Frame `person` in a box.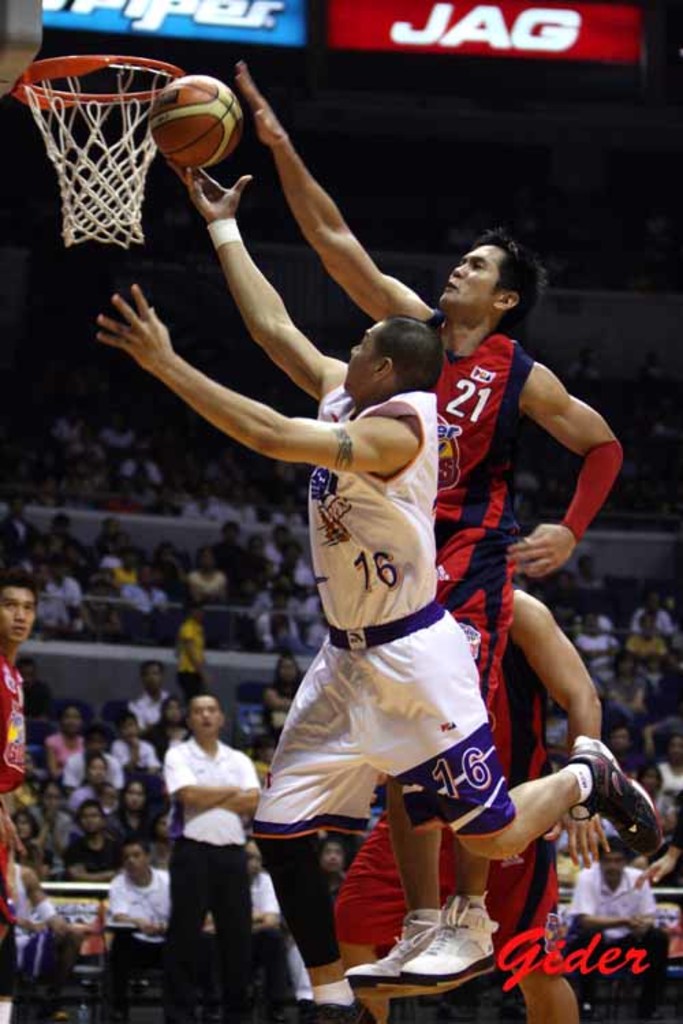
box=[164, 681, 261, 1023].
